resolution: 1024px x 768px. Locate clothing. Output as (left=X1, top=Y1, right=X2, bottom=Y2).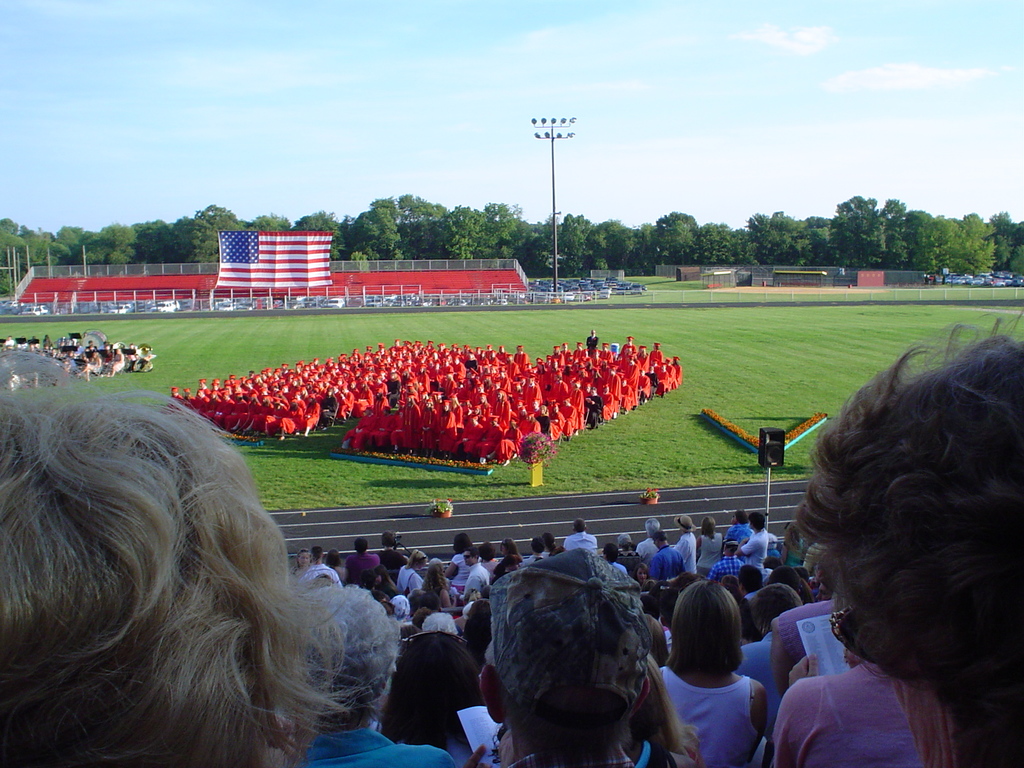
(left=304, top=563, right=350, bottom=587).
